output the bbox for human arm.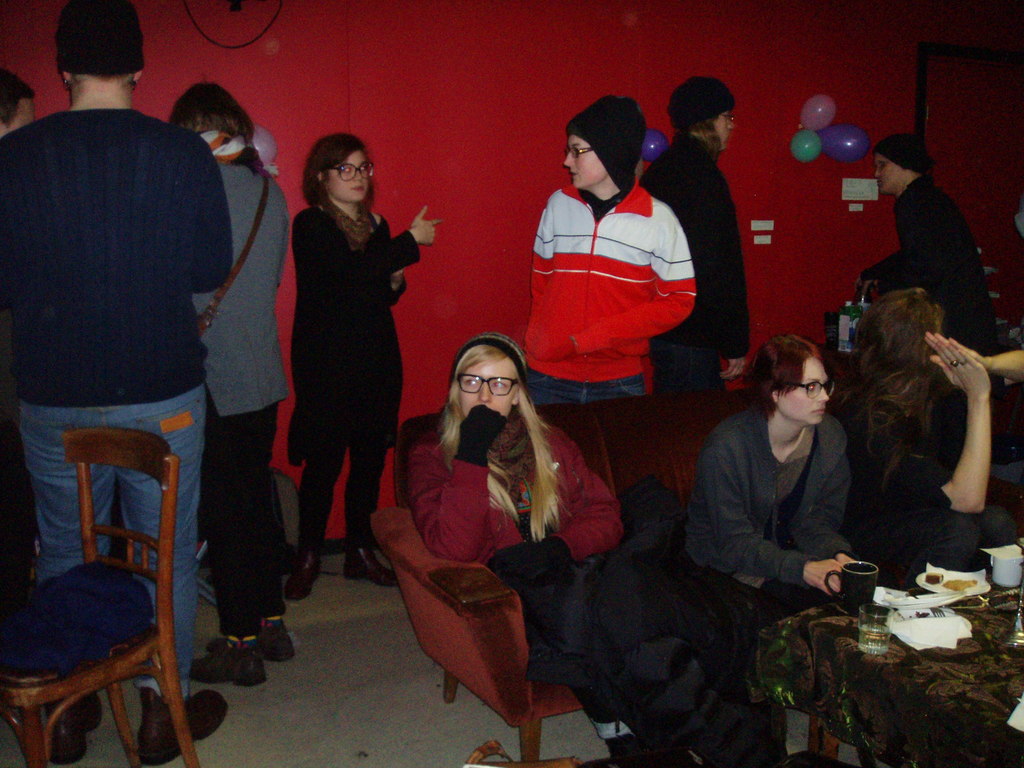
left=705, top=431, right=848, bottom=600.
